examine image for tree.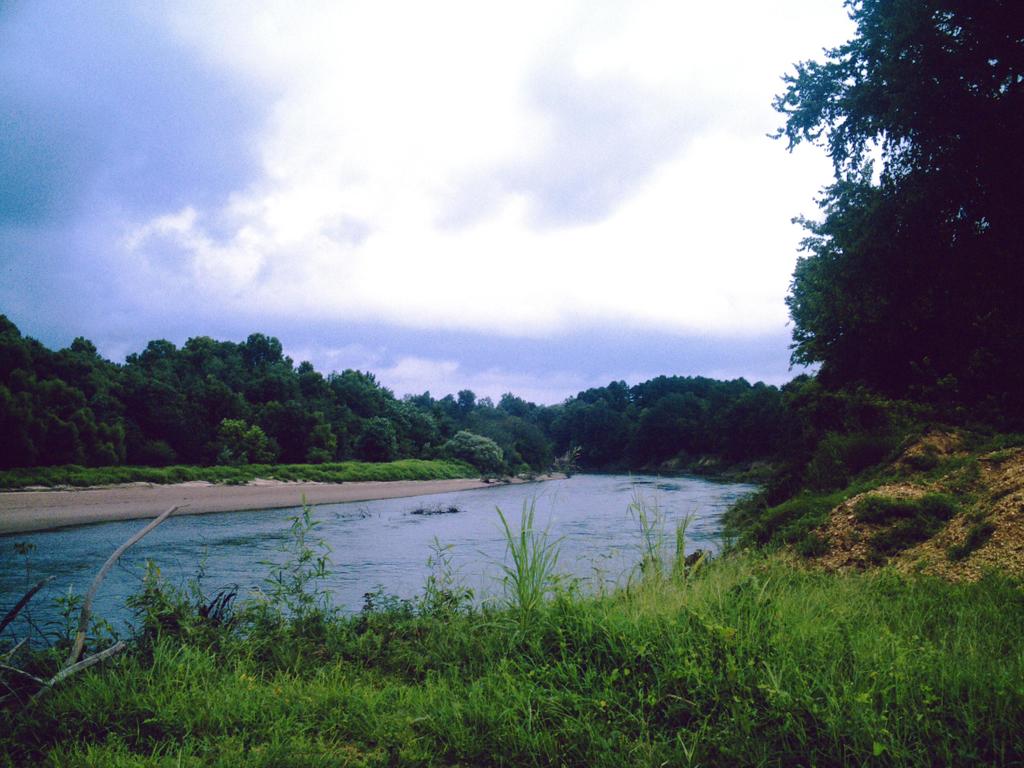
Examination result: {"x1": 765, "y1": 0, "x2": 1023, "y2": 438}.
